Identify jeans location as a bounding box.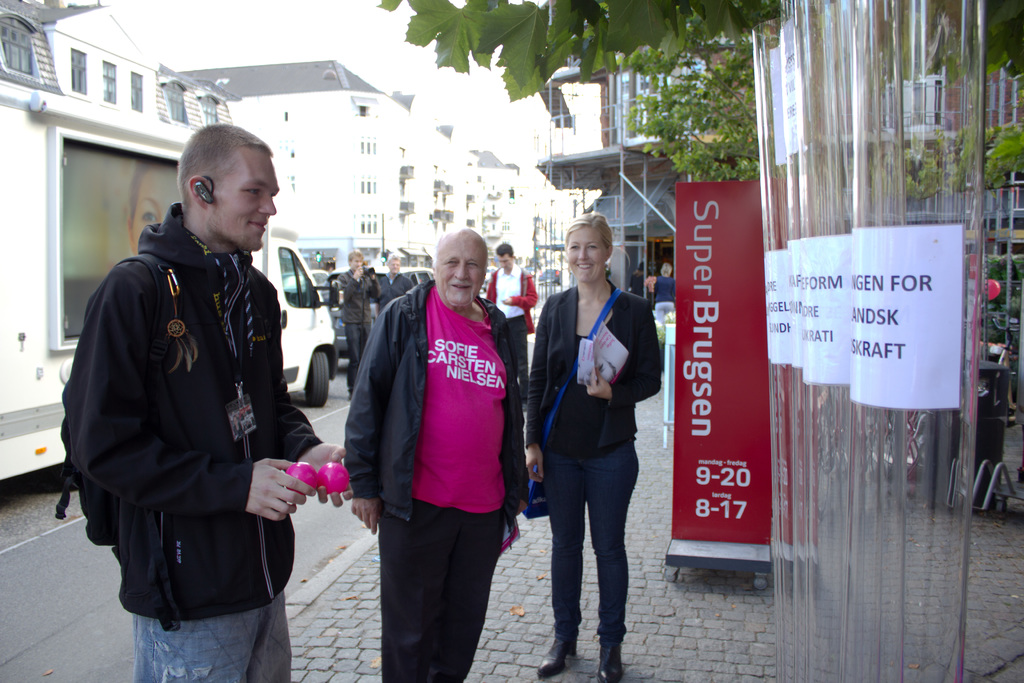
Rect(338, 323, 374, 391).
